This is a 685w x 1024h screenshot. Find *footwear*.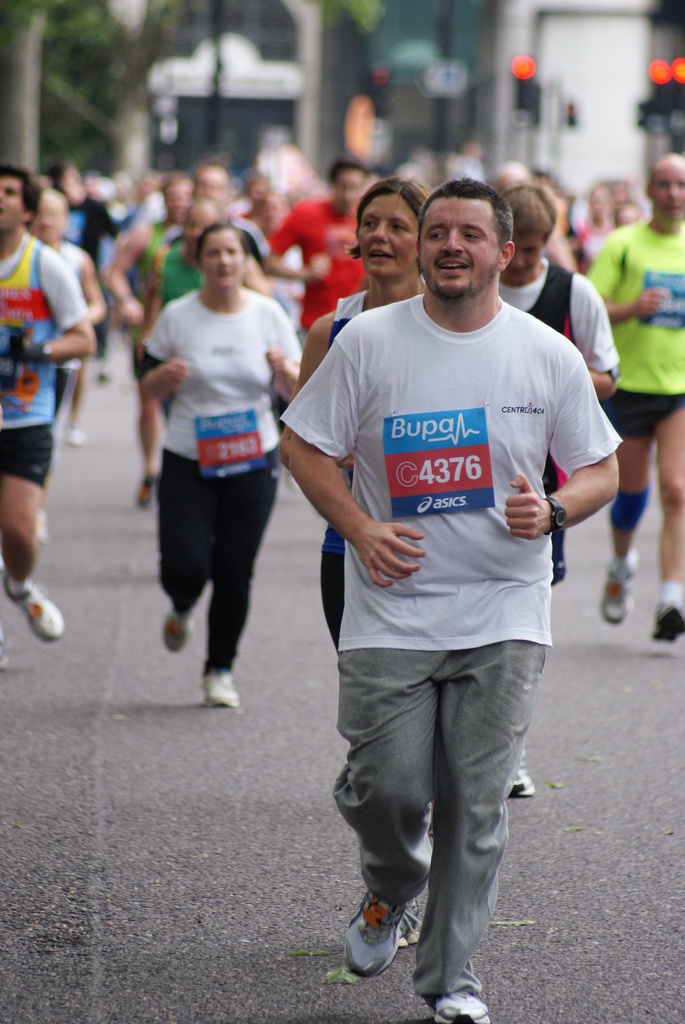
Bounding box: [left=3, top=571, right=66, bottom=650].
